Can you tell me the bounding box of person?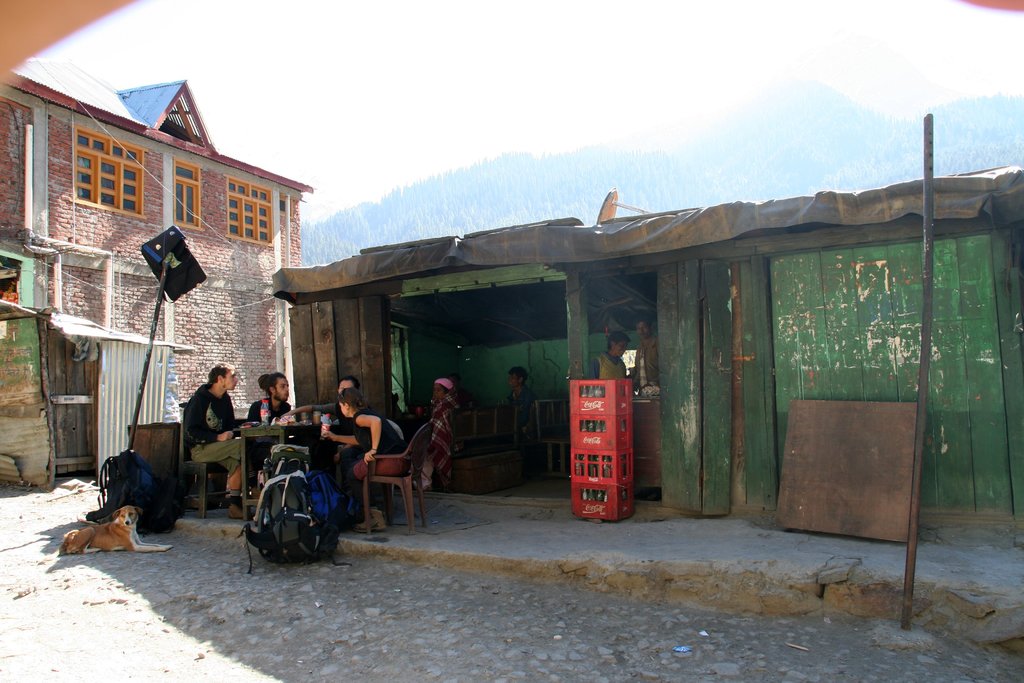
<region>426, 374, 475, 493</region>.
